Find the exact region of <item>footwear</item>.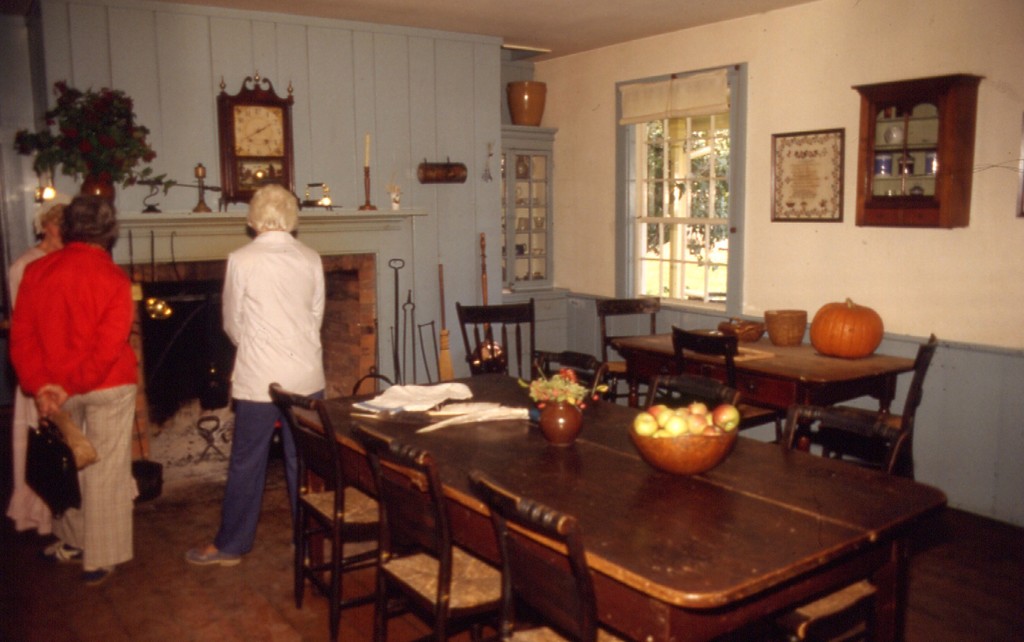
Exact region: 184 532 239 572.
